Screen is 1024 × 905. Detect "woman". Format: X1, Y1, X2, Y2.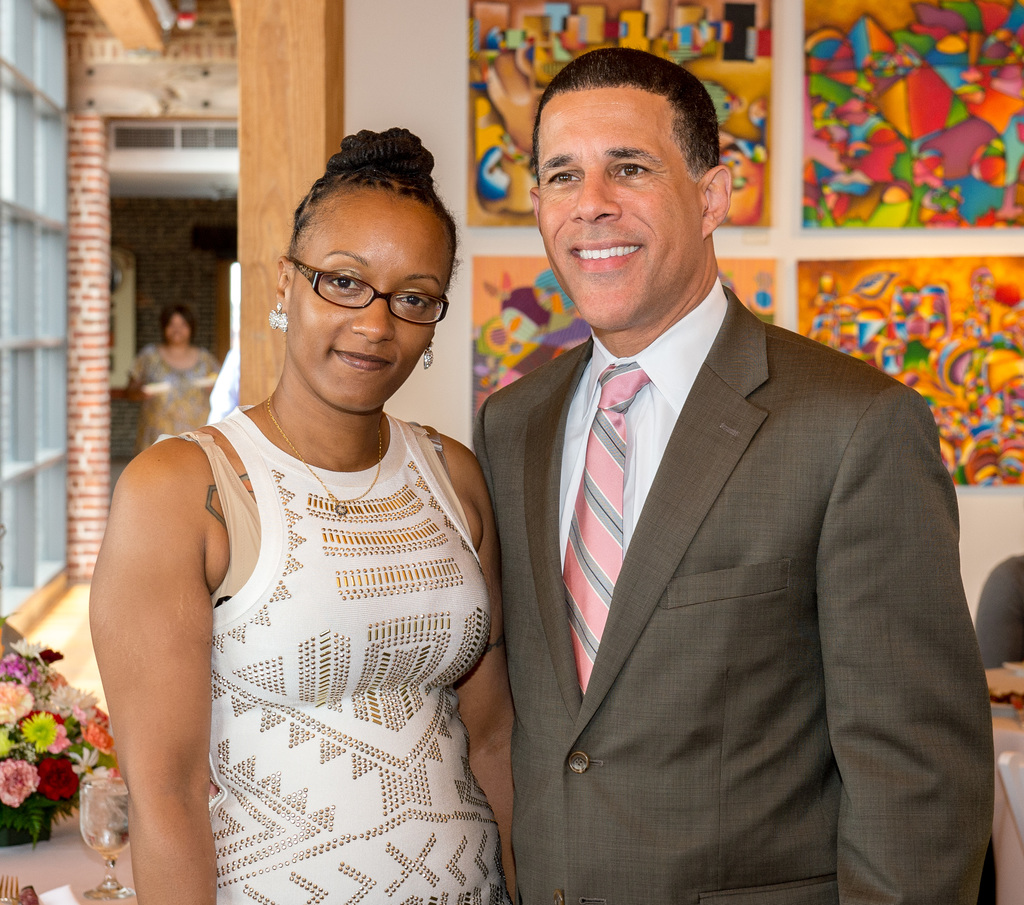
127, 307, 229, 465.
